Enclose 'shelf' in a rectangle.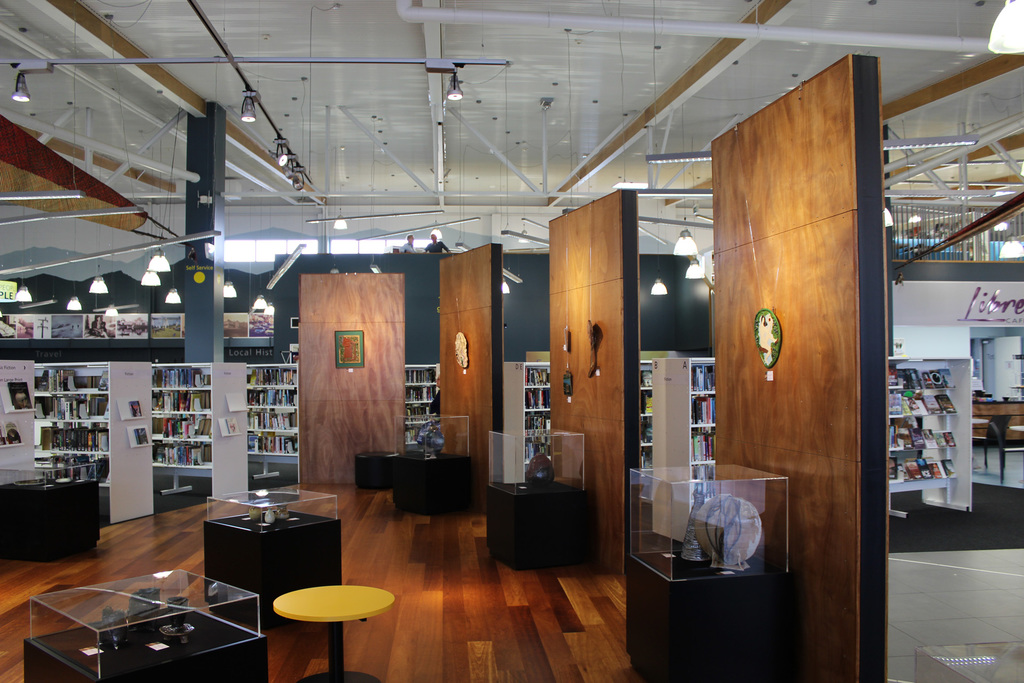
bbox(882, 356, 961, 393).
